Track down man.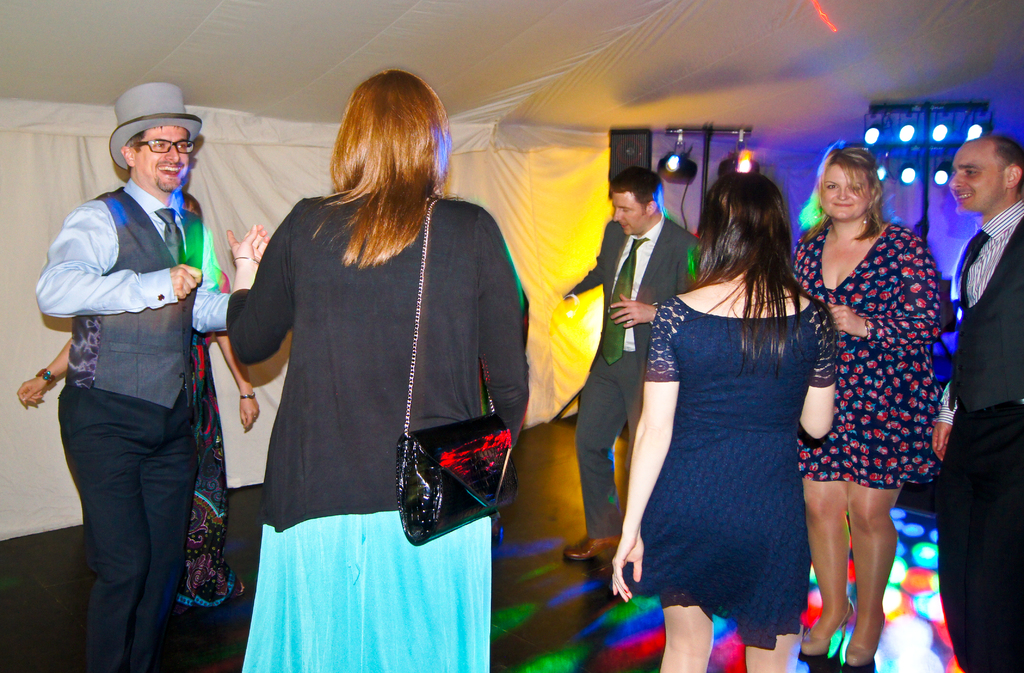
Tracked to x1=928, y1=136, x2=1023, y2=672.
